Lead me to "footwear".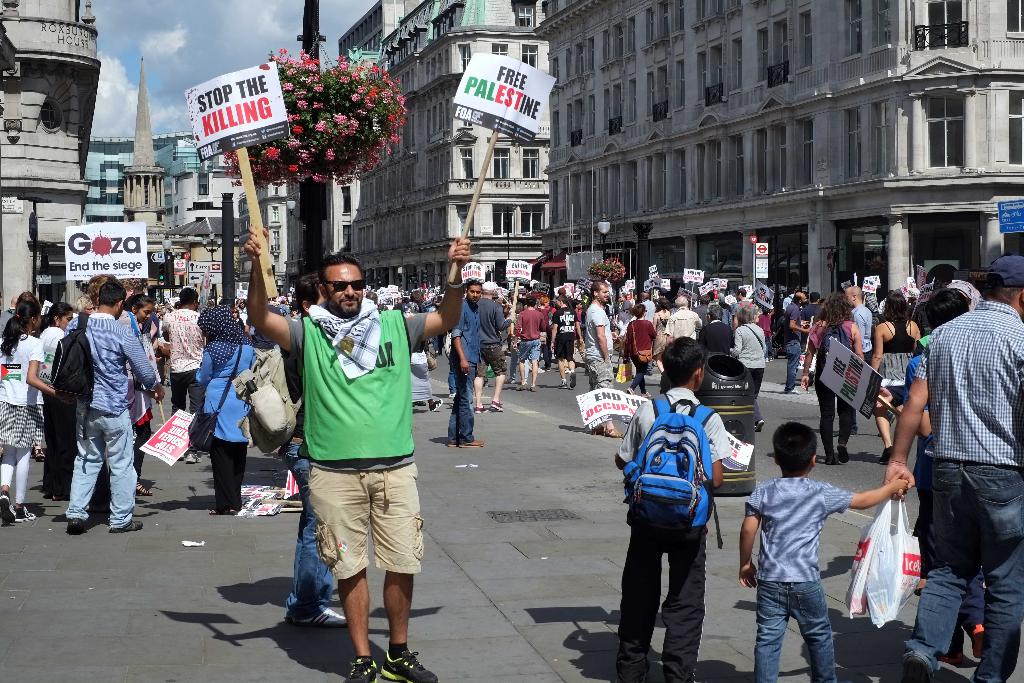
Lead to [left=836, top=444, right=852, bottom=465].
